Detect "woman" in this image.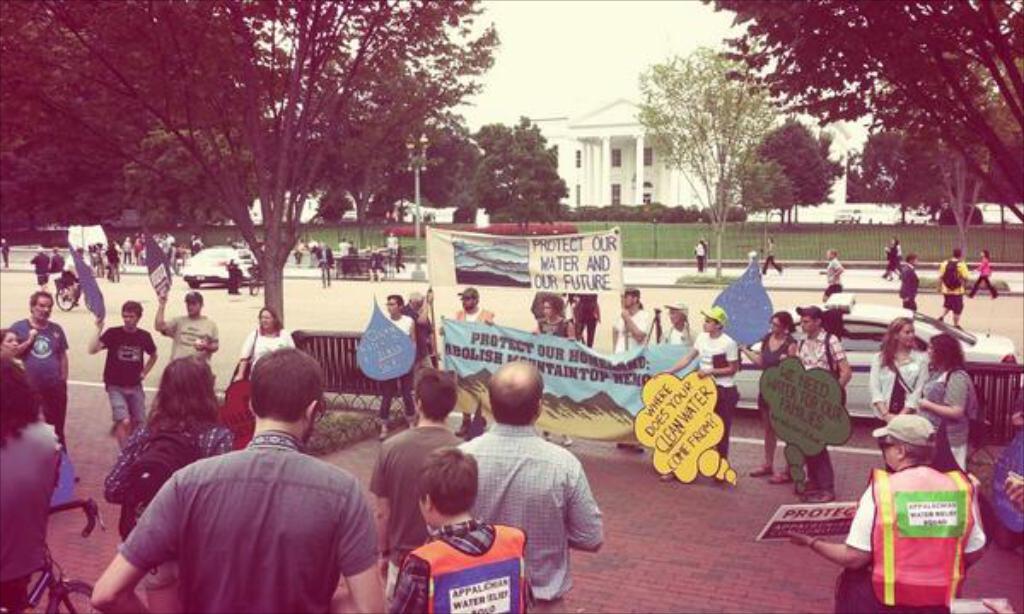
Detection: bbox=[102, 350, 234, 612].
